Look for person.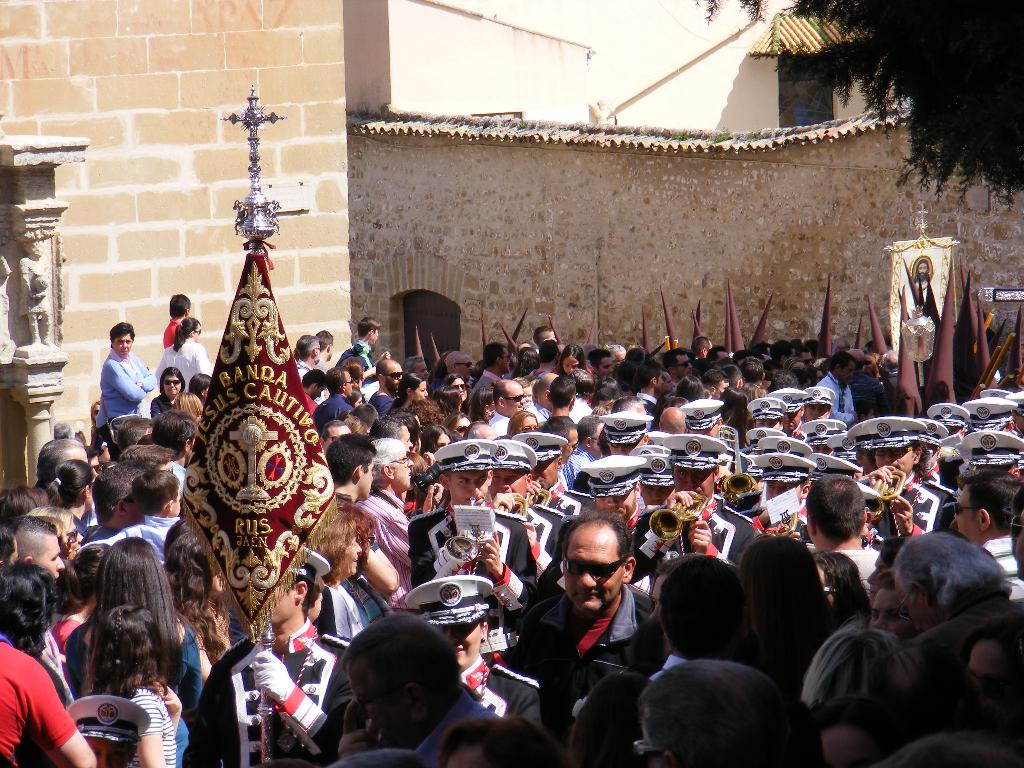
Found: 914, 258, 930, 285.
